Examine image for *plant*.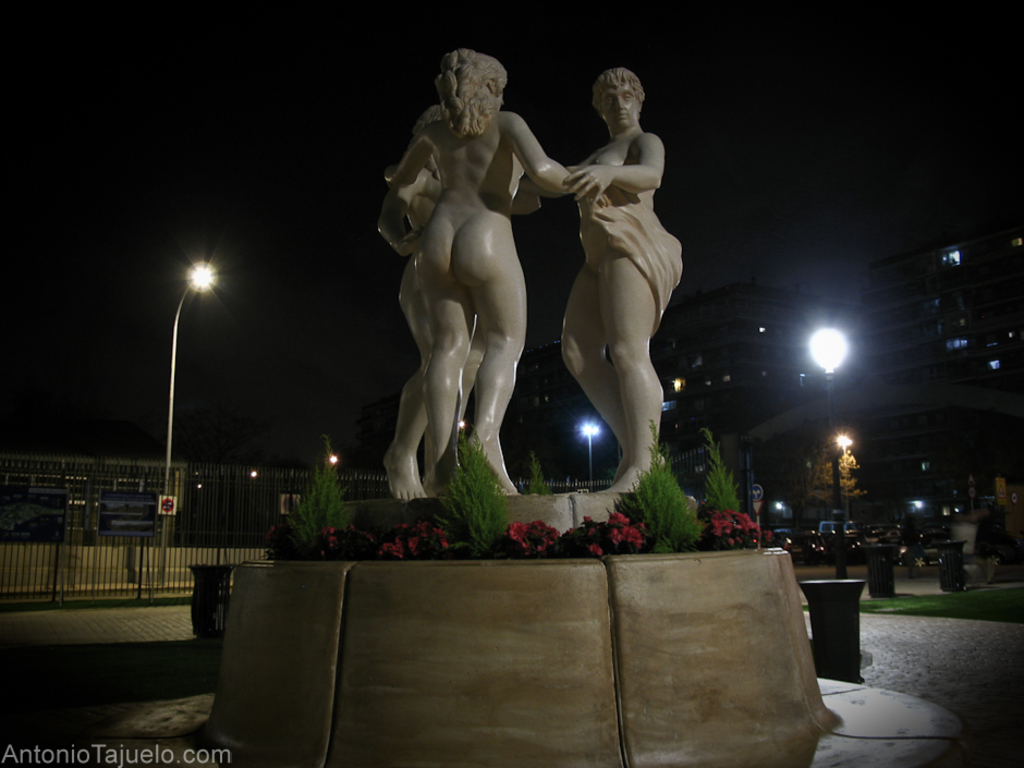
Examination result: region(429, 424, 513, 554).
